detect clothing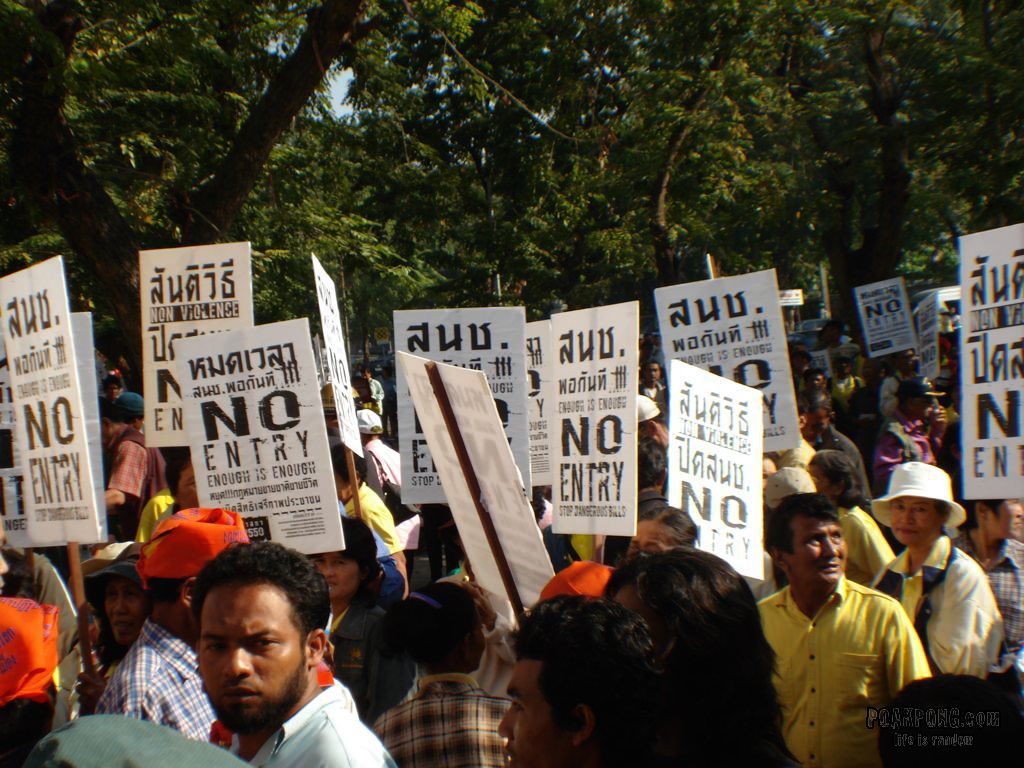
(753,455,830,512)
